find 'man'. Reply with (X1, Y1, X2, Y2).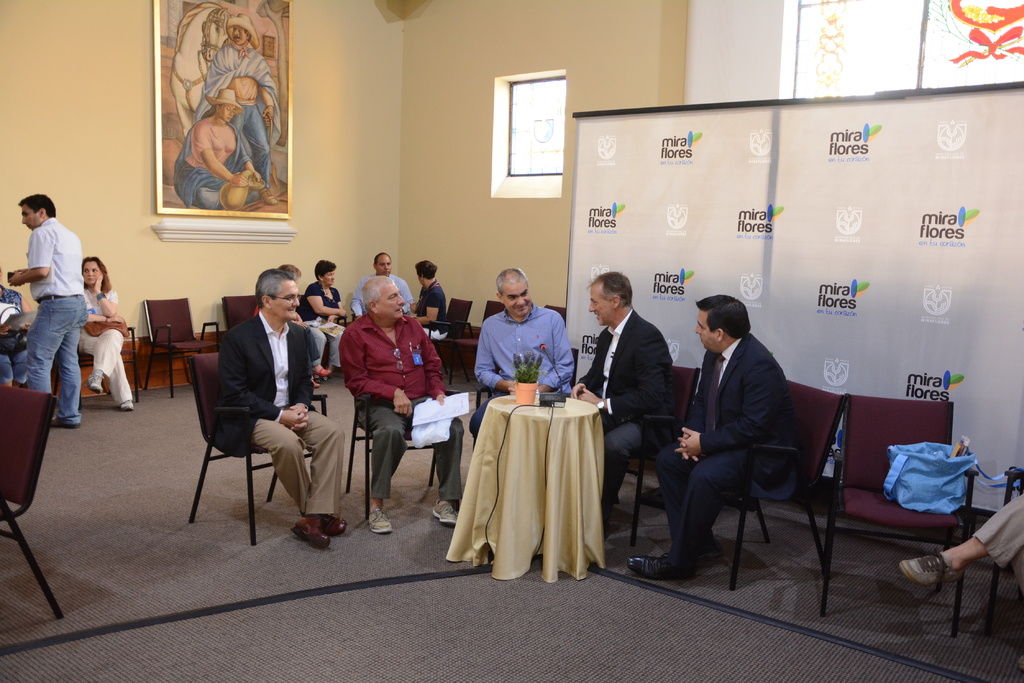
(335, 273, 467, 534).
